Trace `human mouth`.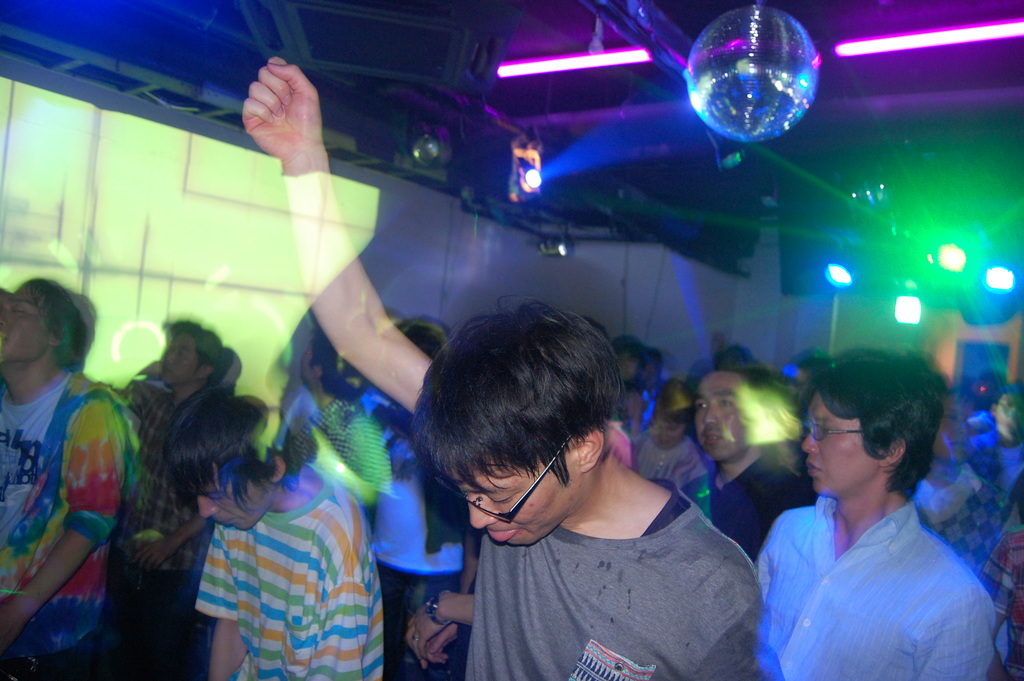
Traced to BBox(486, 530, 520, 544).
